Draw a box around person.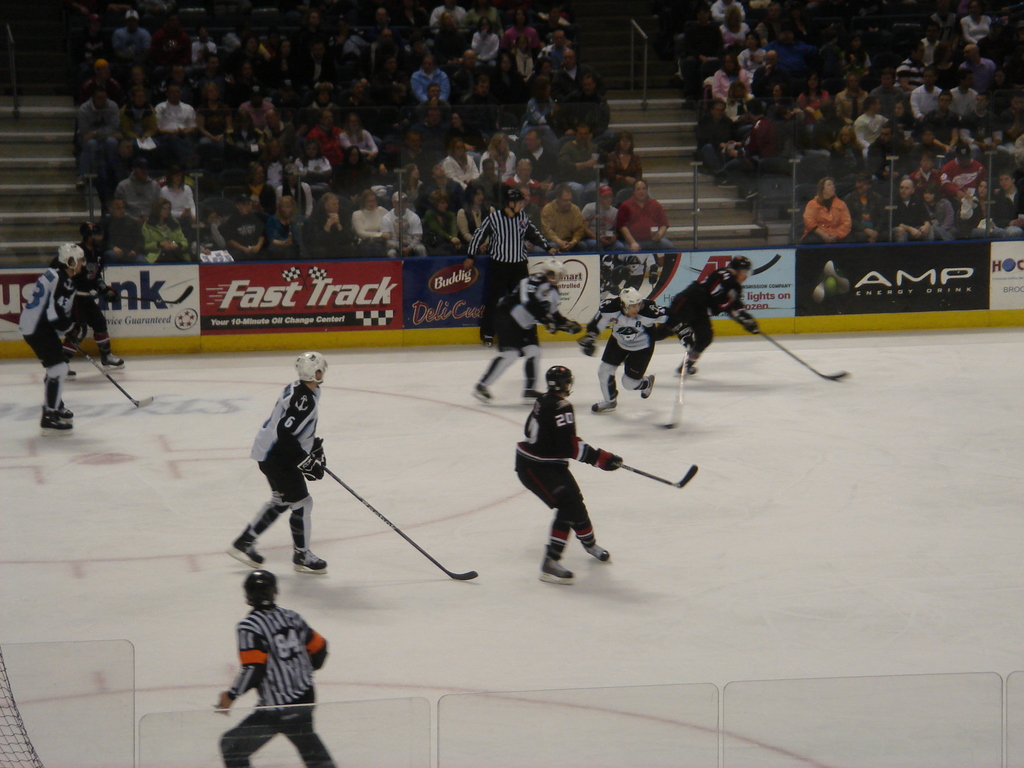
l=512, t=364, r=620, b=591.
